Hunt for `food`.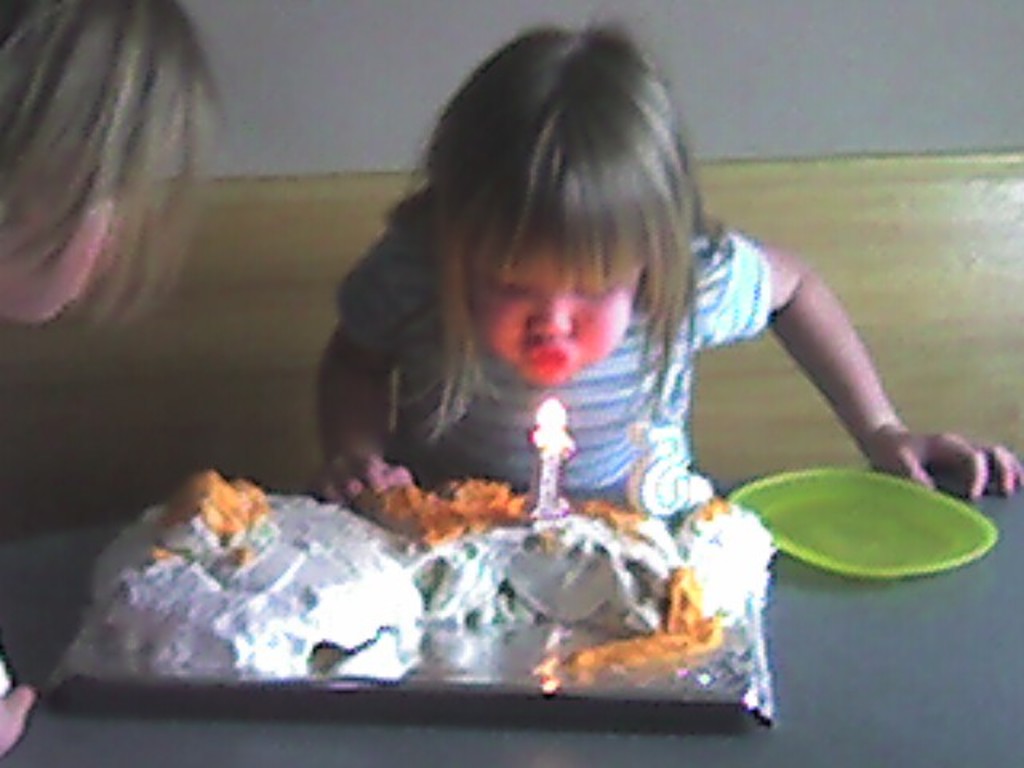
Hunted down at l=403, t=430, r=774, b=638.
